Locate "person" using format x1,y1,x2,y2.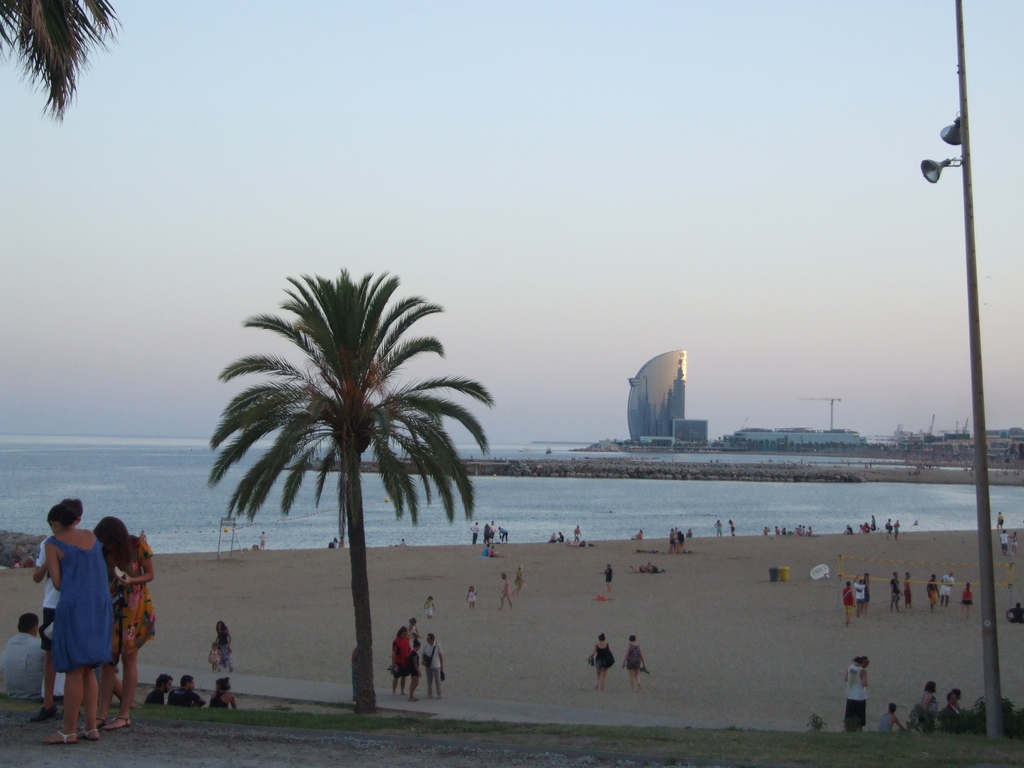
409,636,422,699.
